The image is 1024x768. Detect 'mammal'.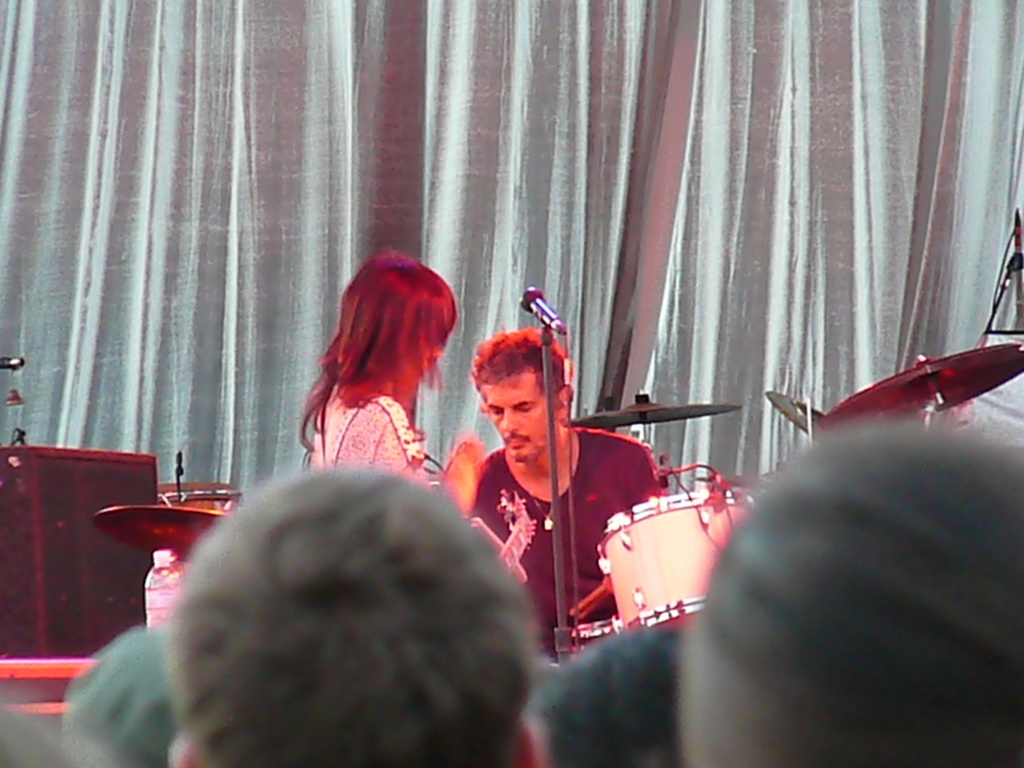
Detection: 669:419:1021:767.
